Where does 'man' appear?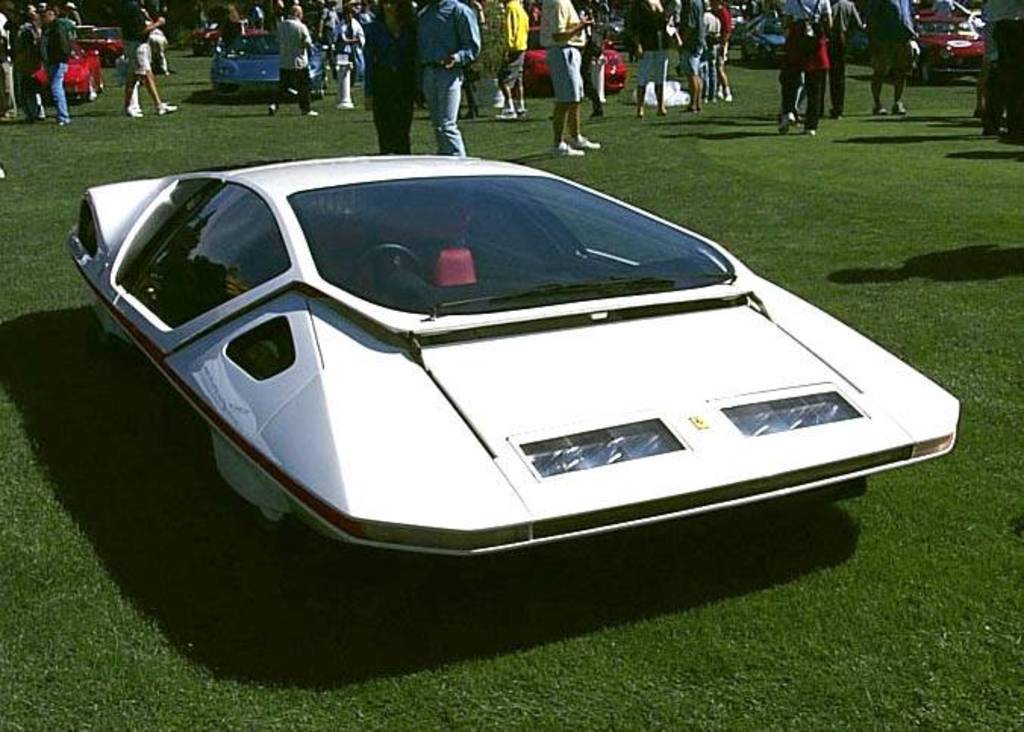
Appears at pyautogui.locateOnScreen(497, 0, 530, 121).
